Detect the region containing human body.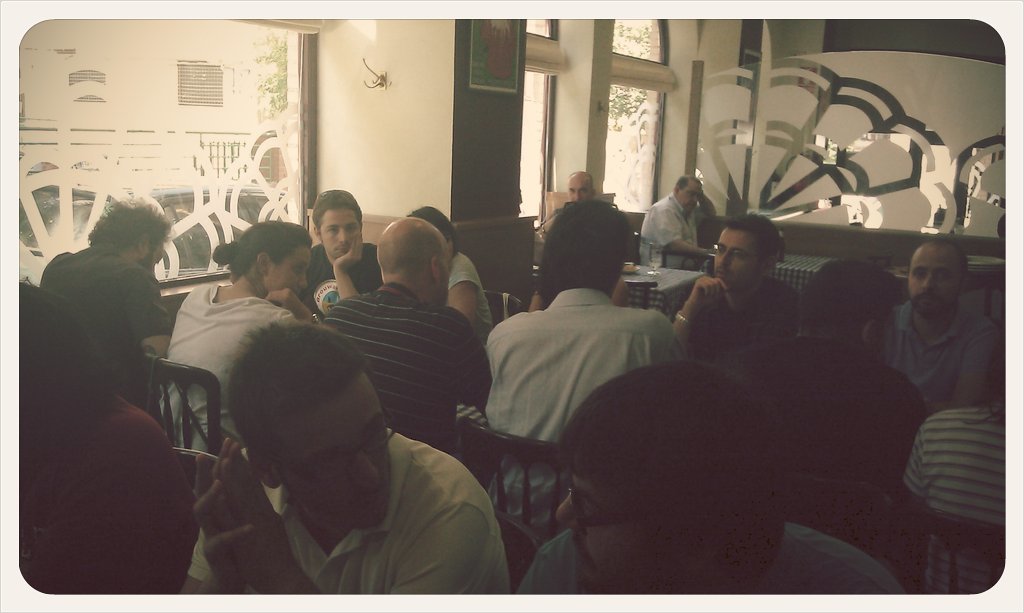
<bbox>871, 225, 993, 411</bbox>.
